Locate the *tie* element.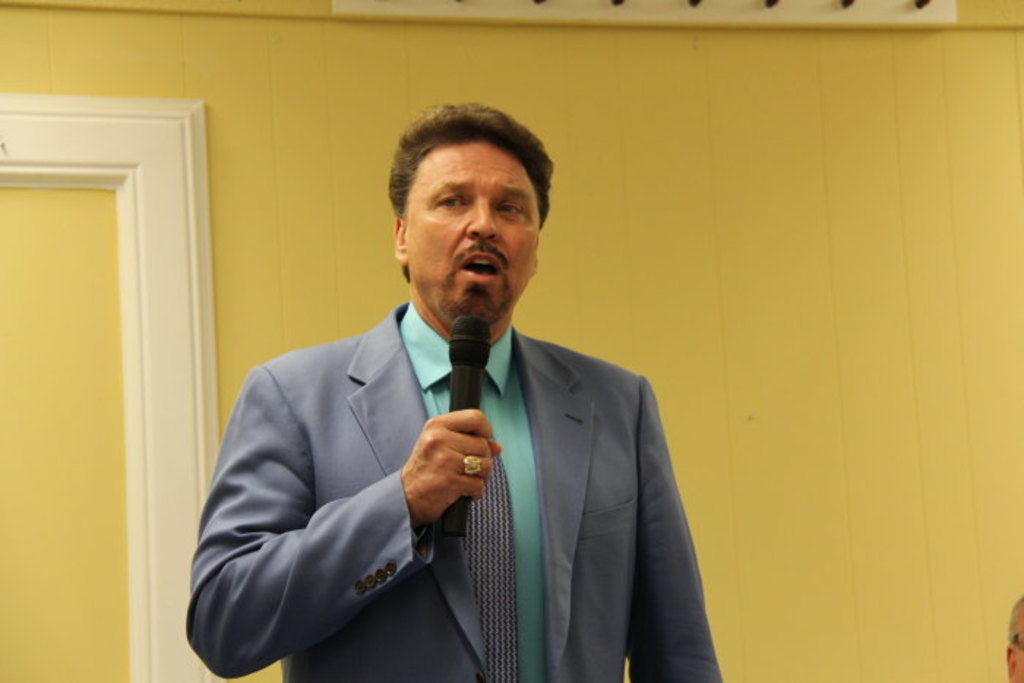
Element bbox: <box>461,434,515,682</box>.
